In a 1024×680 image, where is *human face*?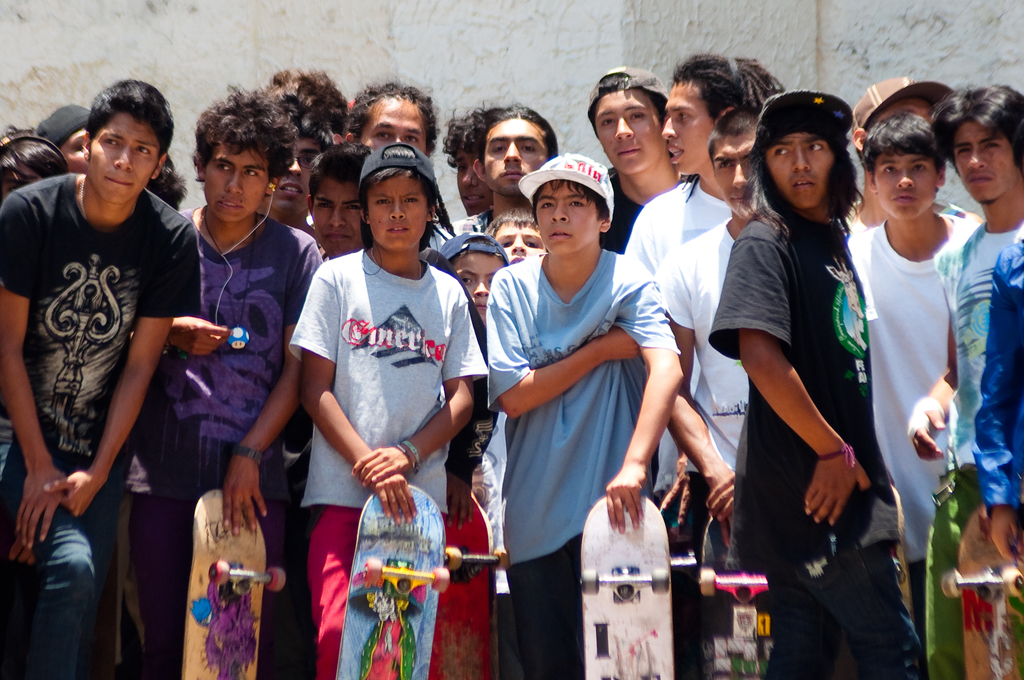
pyautogui.locateOnScreen(362, 100, 431, 150).
